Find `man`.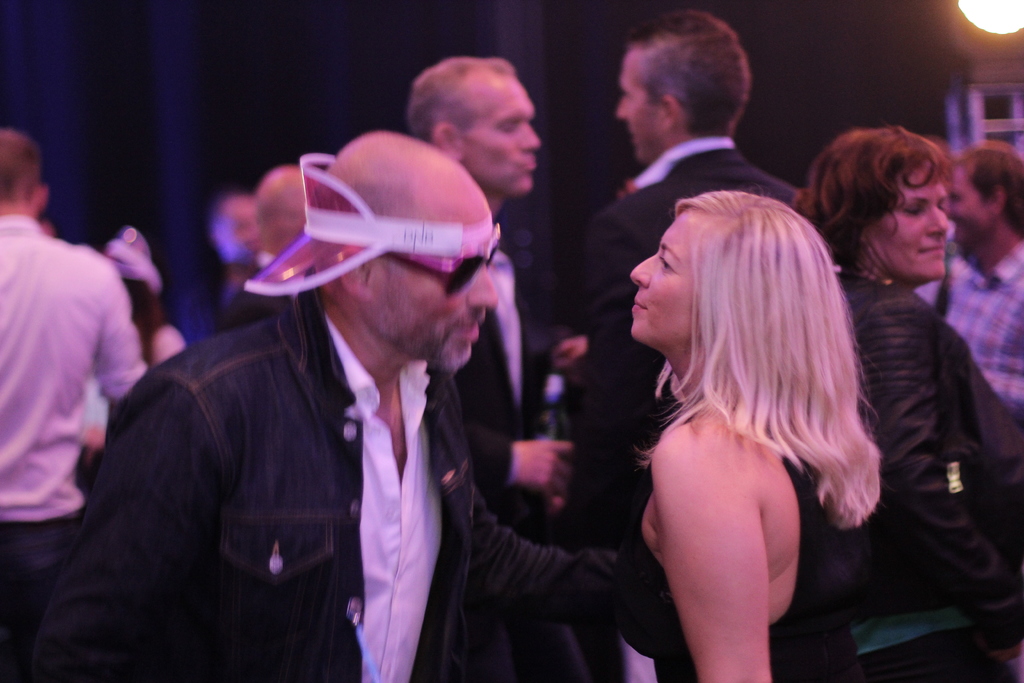
locate(254, 156, 369, 282).
